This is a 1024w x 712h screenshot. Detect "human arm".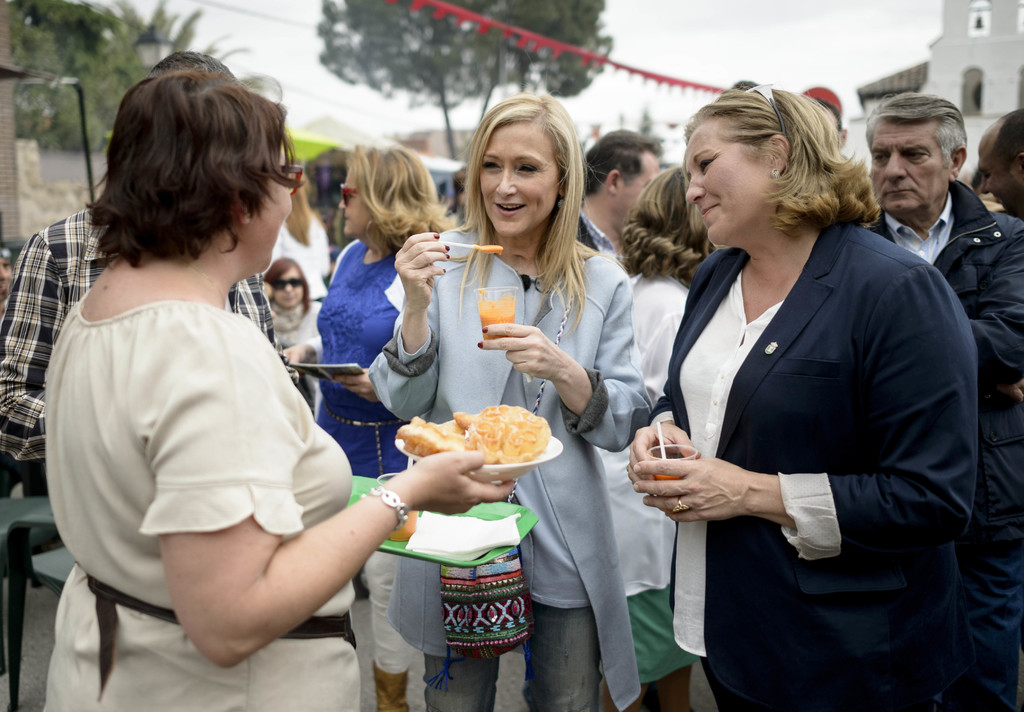
Rect(625, 265, 706, 500).
